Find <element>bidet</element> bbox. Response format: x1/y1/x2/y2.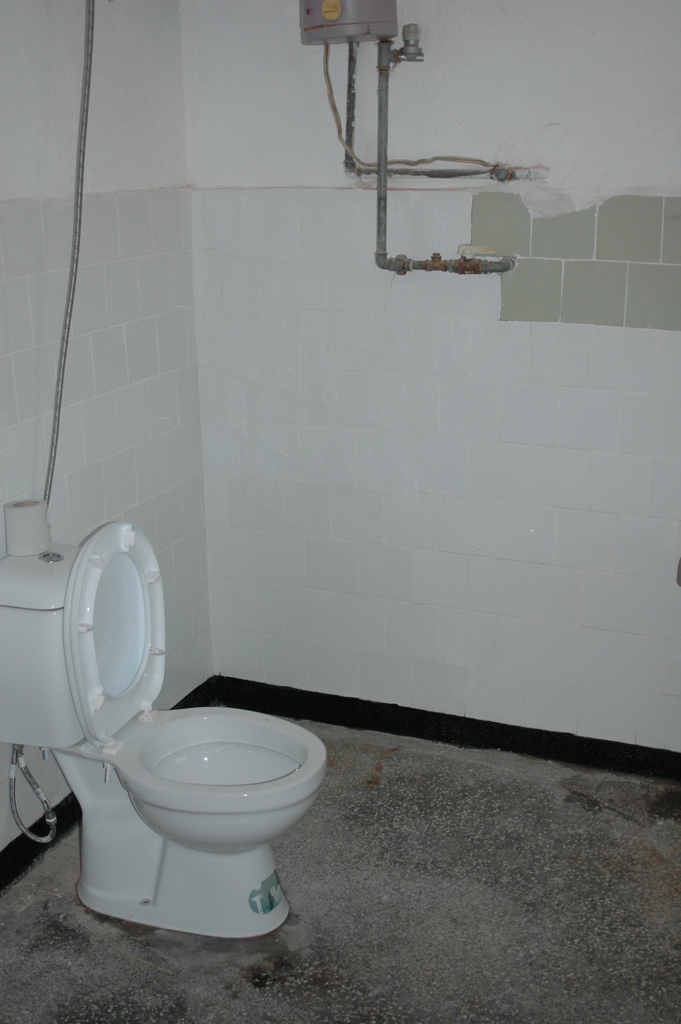
111/701/331/931.
